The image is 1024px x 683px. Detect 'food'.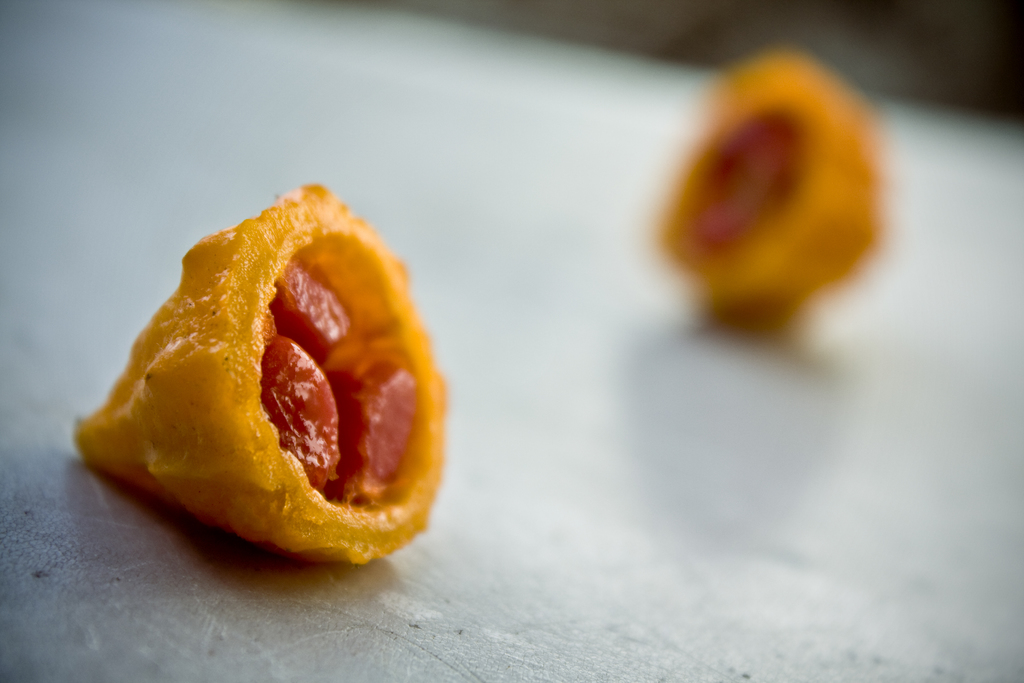
Detection: rect(85, 176, 442, 581).
